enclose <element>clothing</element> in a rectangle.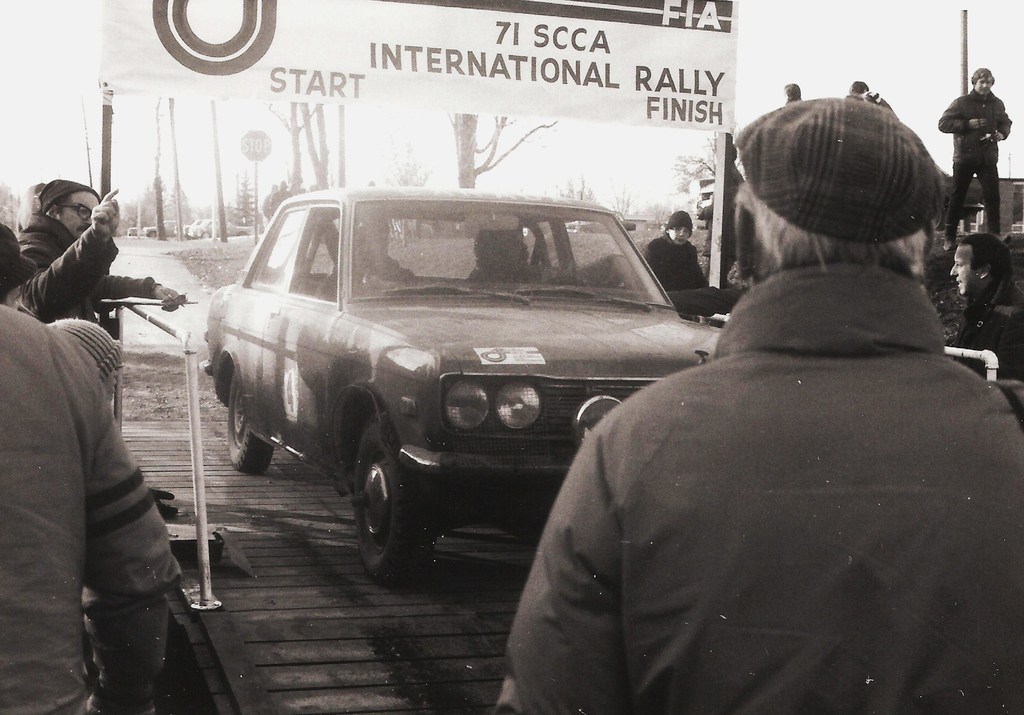
box=[724, 150, 740, 261].
